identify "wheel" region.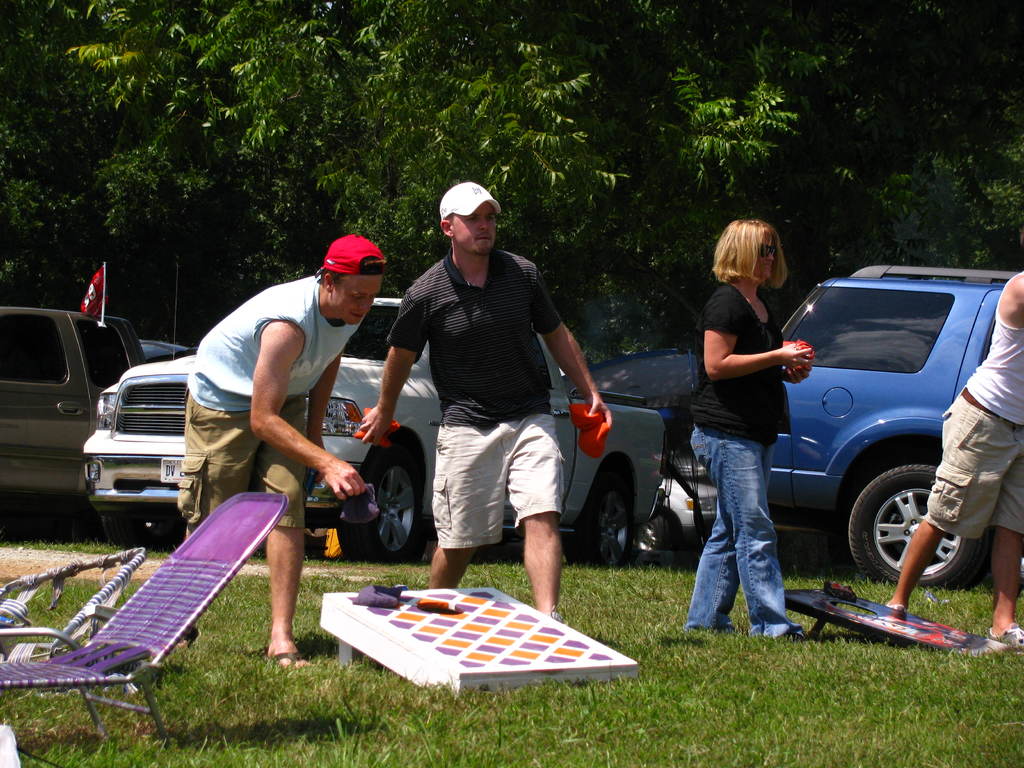
Region: select_region(868, 459, 965, 597).
